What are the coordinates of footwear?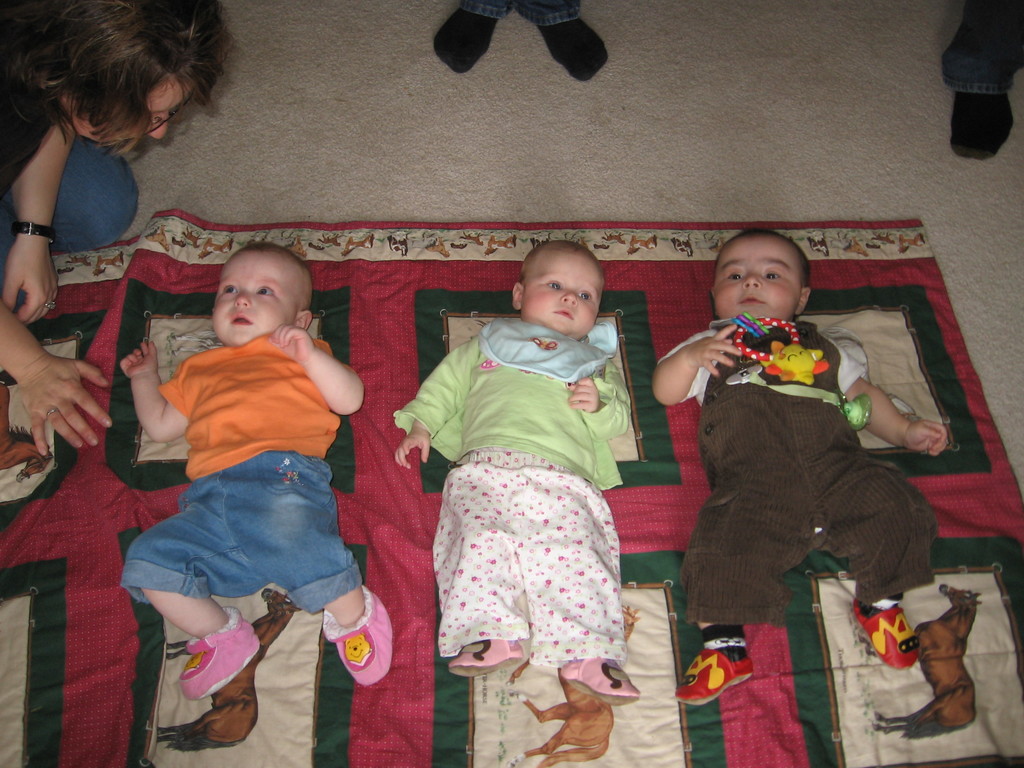
bbox(181, 618, 263, 700).
